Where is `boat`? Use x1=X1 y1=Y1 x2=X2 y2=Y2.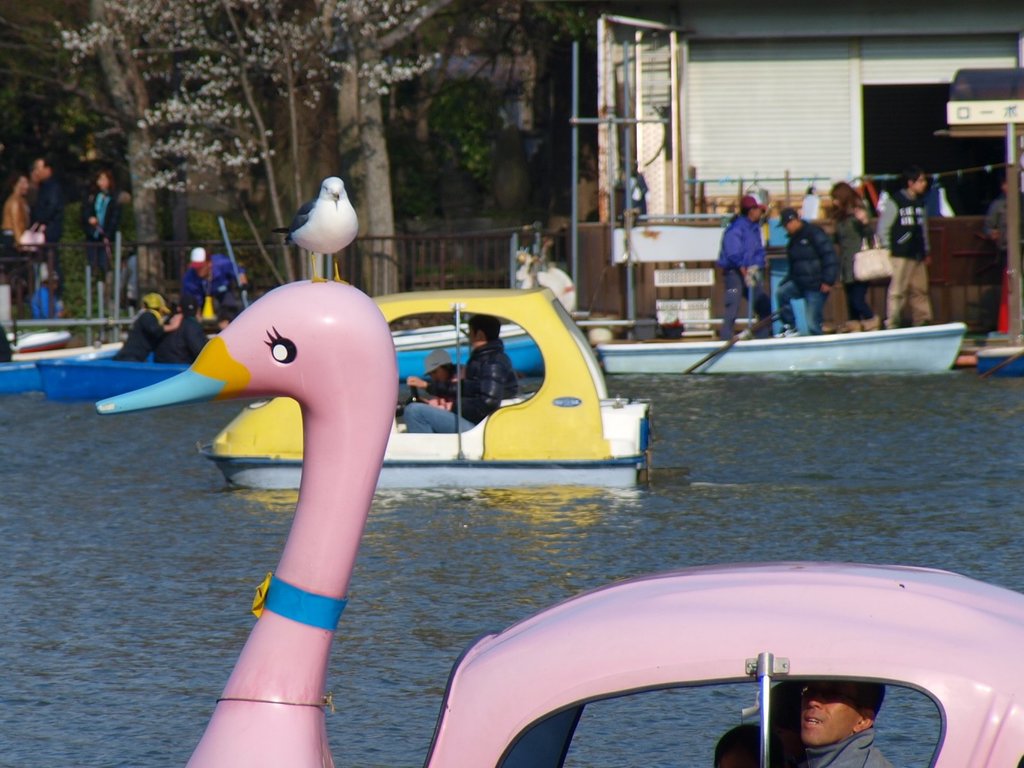
x1=595 y1=322 x2=971 y2=375.
